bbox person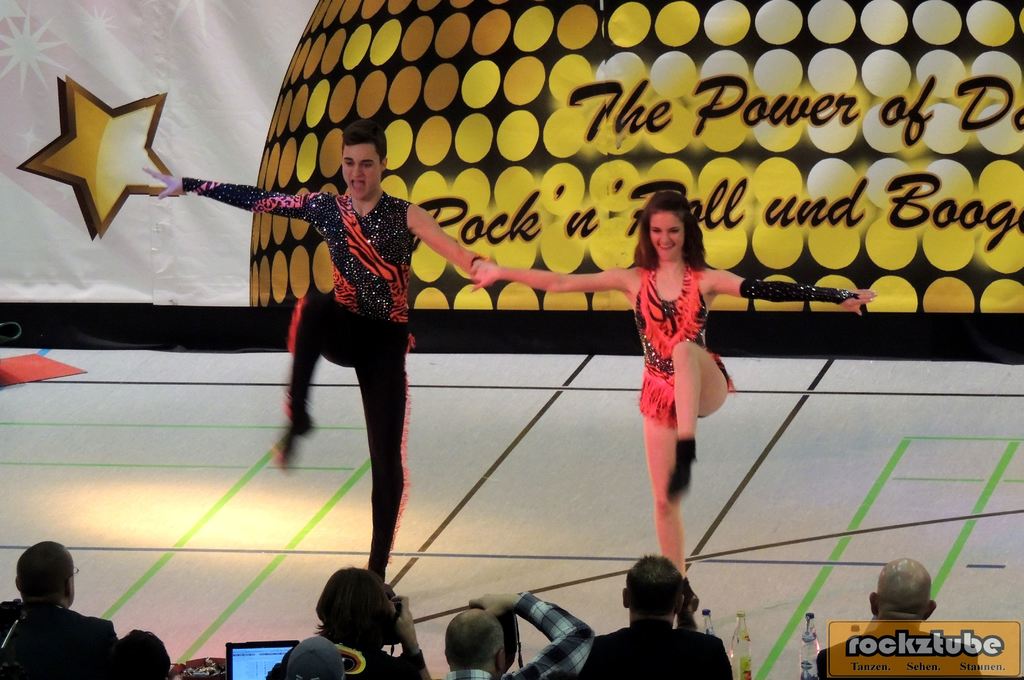
<bbox>434, 593, 595, 679</bbox>
